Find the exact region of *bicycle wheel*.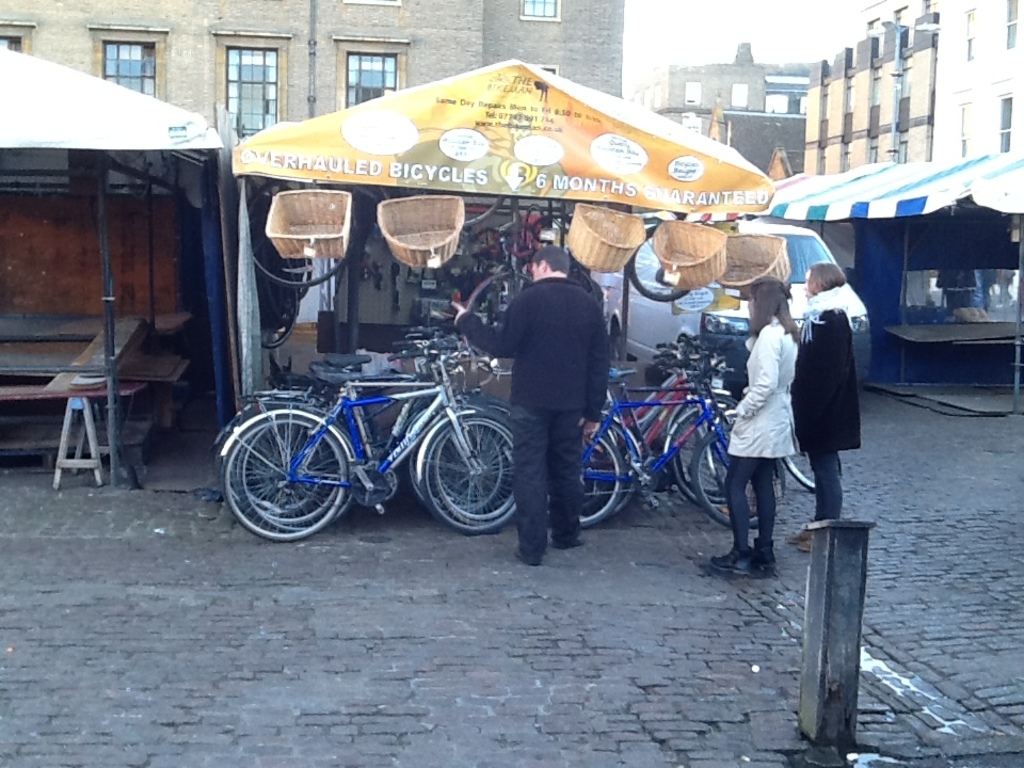
Exact region: 627/225/693/305.
